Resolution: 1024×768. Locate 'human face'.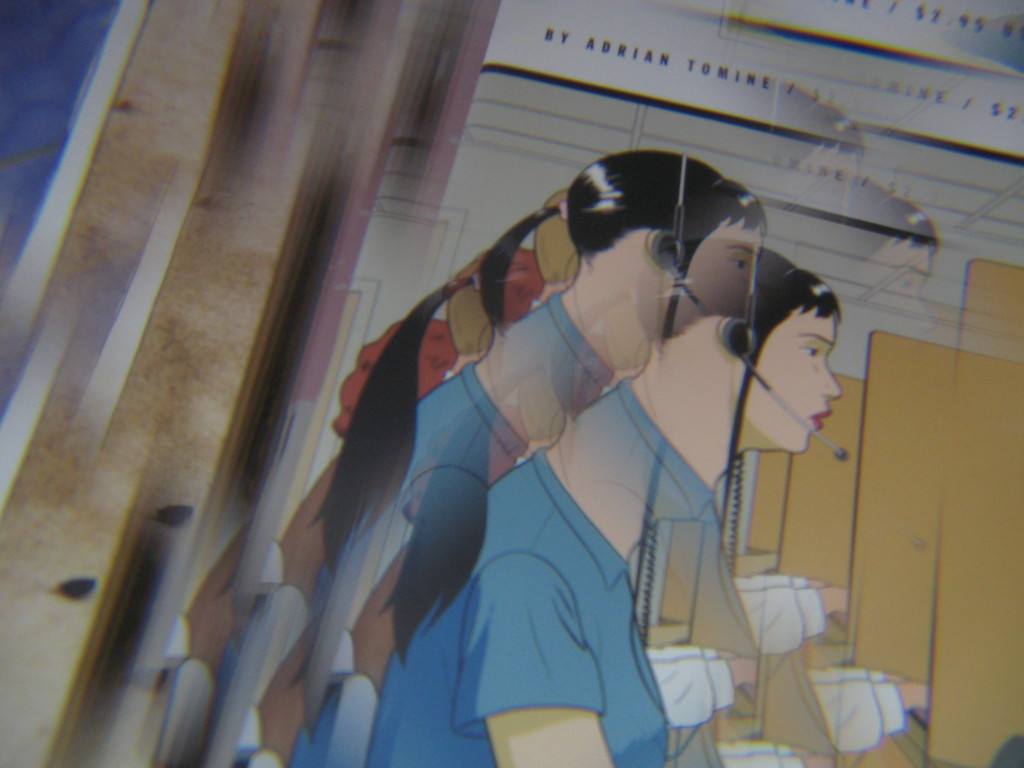
locate(740, 311, 843, 452).
